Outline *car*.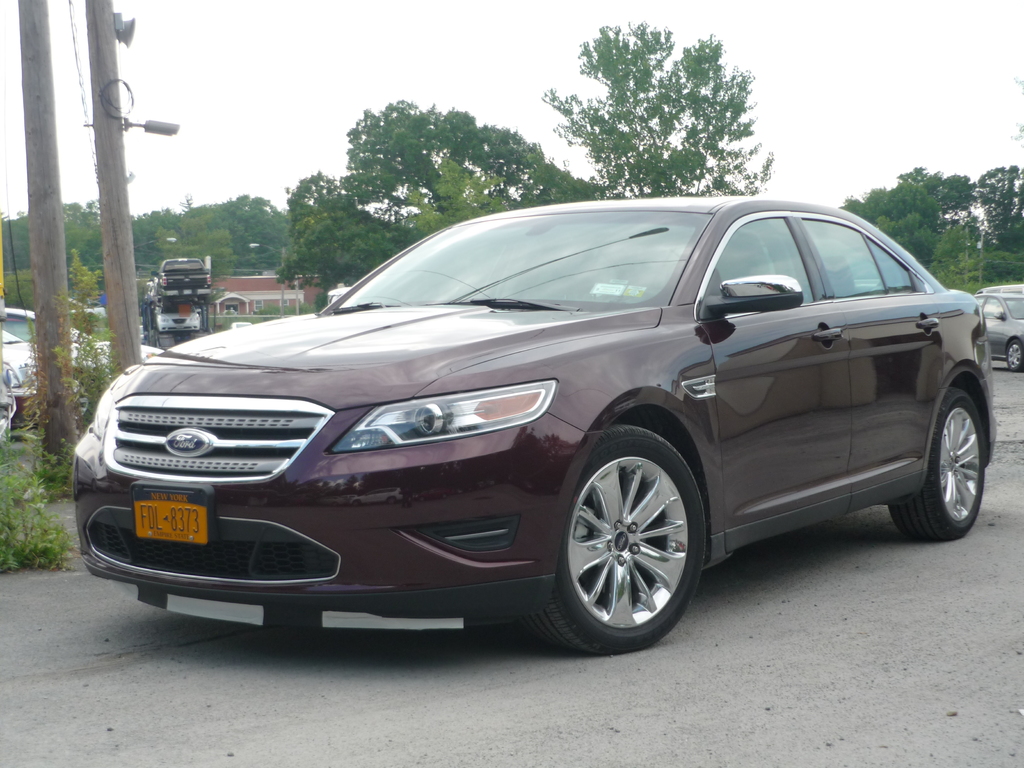
Outline: {"x1": 976, "y1": 283, "x2": 1023, "y2": 377}.
